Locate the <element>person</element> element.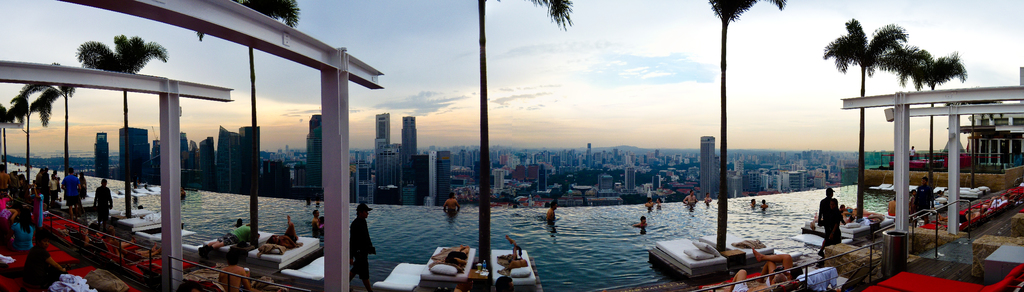
Element bbox: (726, 266, 764, 291).
